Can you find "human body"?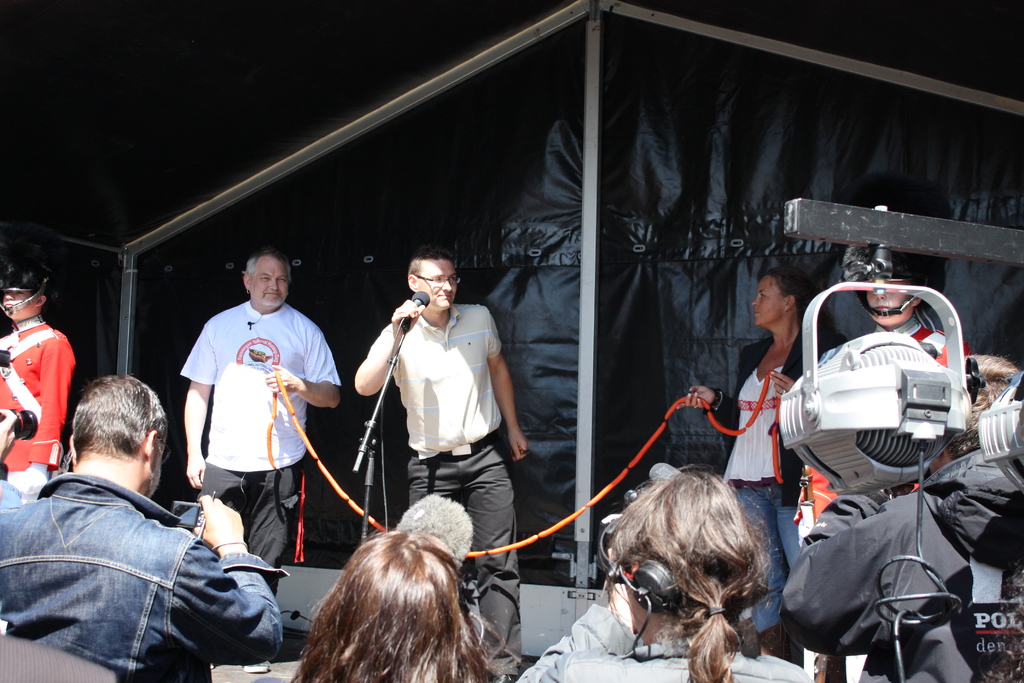
Yes, bounding box: crop(0, 630, 115, 680).
